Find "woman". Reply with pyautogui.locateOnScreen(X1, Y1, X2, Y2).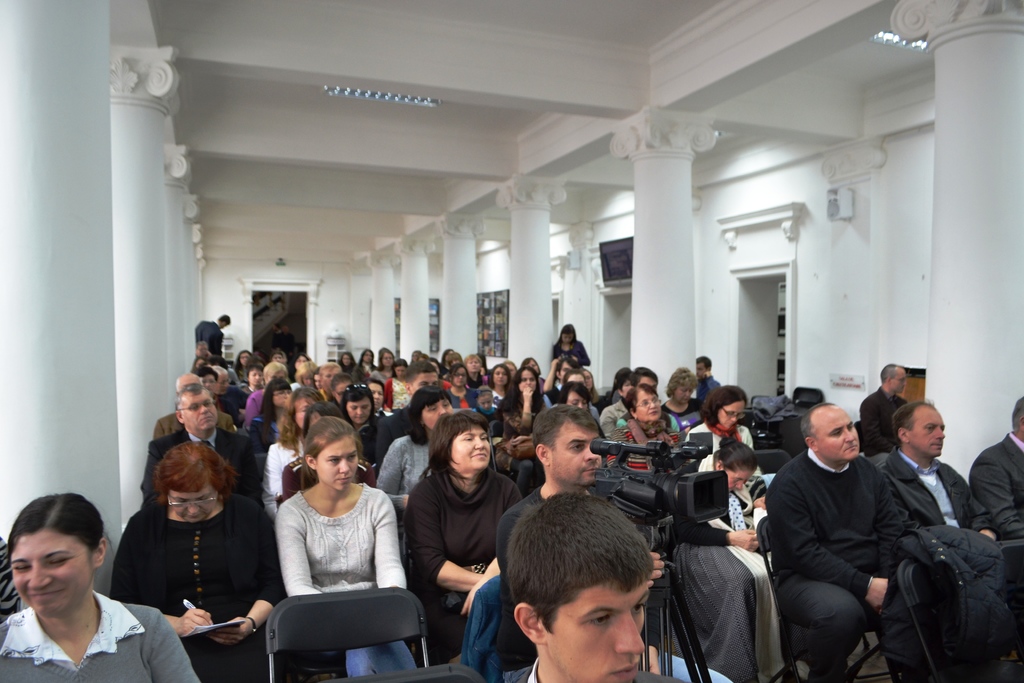
pyautogui.locateOnScreen(390, 363, 411, 411).
